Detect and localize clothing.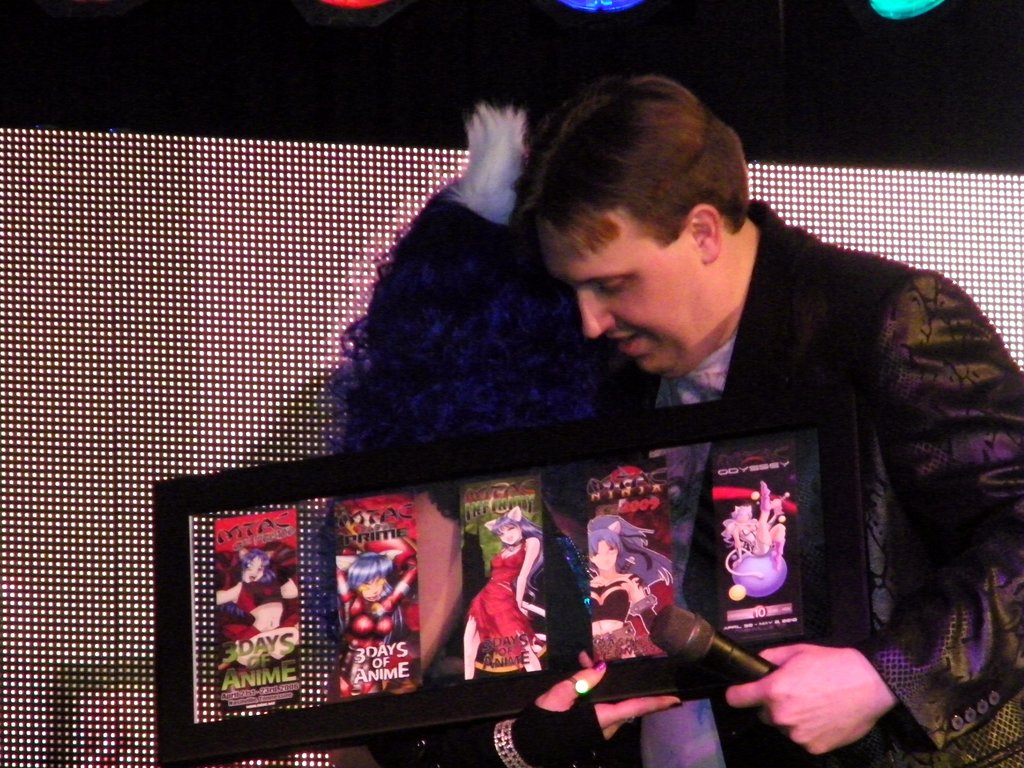
Localized at x1=589 y1=575 x2=639 y2=625.
